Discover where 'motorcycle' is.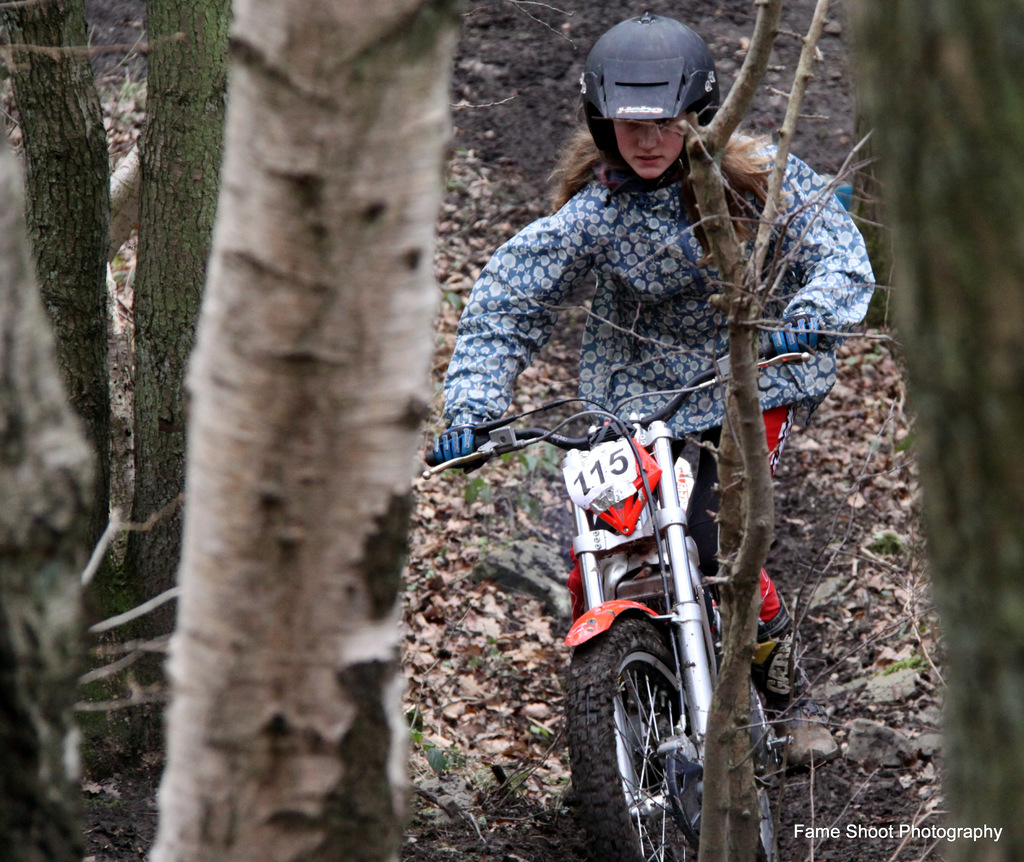
Discovered at BBox(468, 267, 859, 737).
